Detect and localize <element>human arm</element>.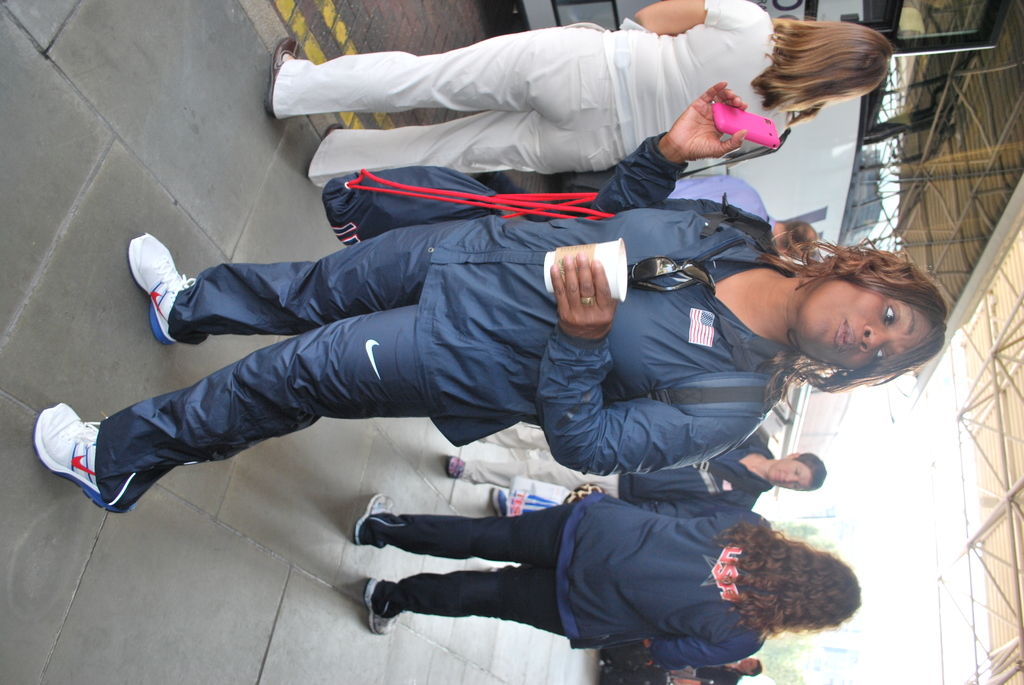
Localized at (612, 639, 765, 664).
